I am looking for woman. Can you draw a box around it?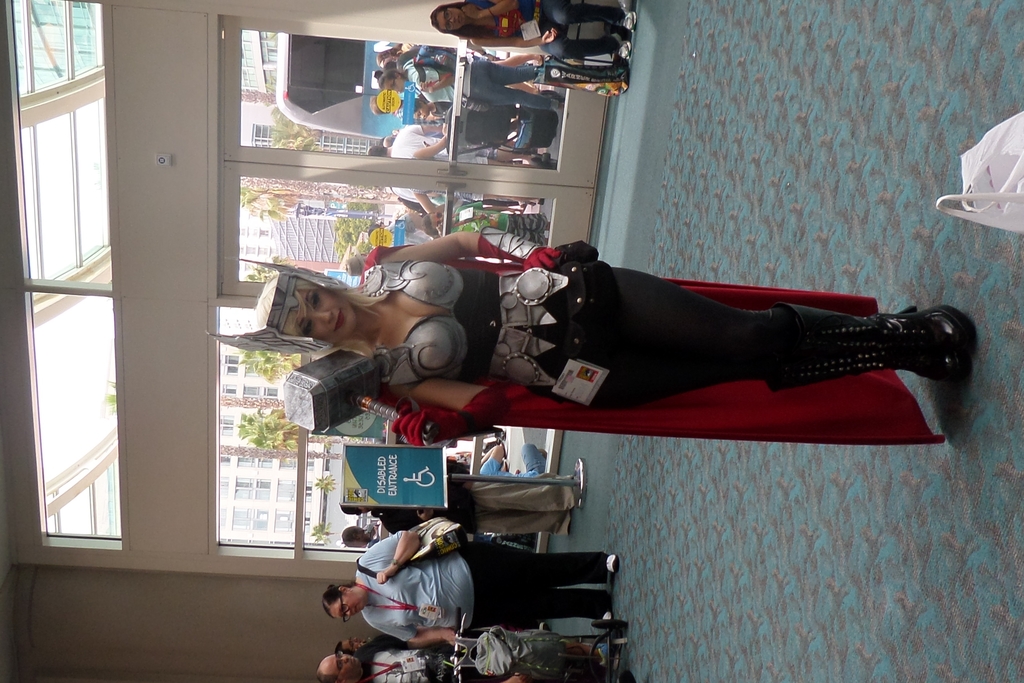
Sure, the bounding box is {"left": 426, "top": 0, "right": 636, "bottom": 65}.
